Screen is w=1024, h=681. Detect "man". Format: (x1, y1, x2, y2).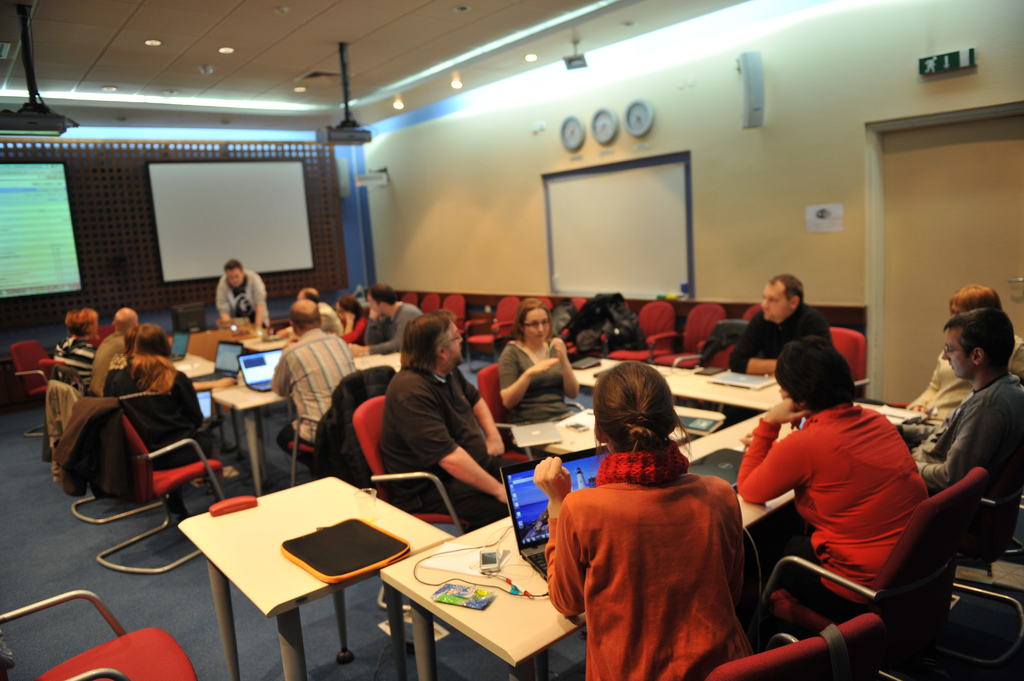
(898, 310, 1021, 556).
